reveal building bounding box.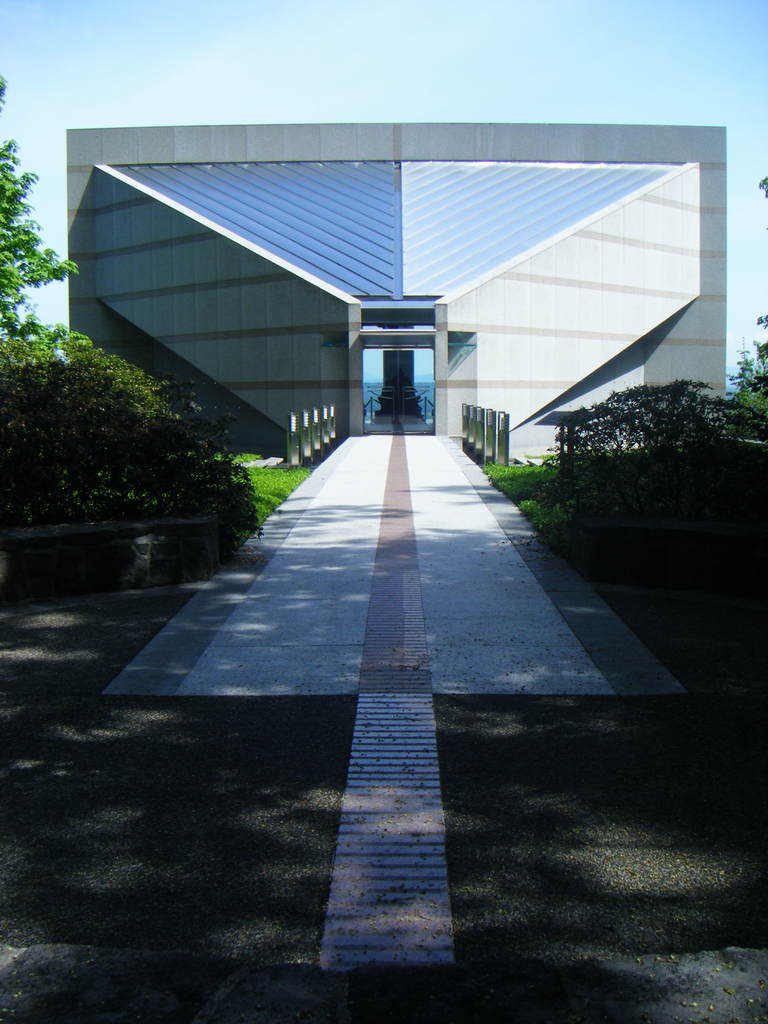
Revealed: 70/120/726/466.
